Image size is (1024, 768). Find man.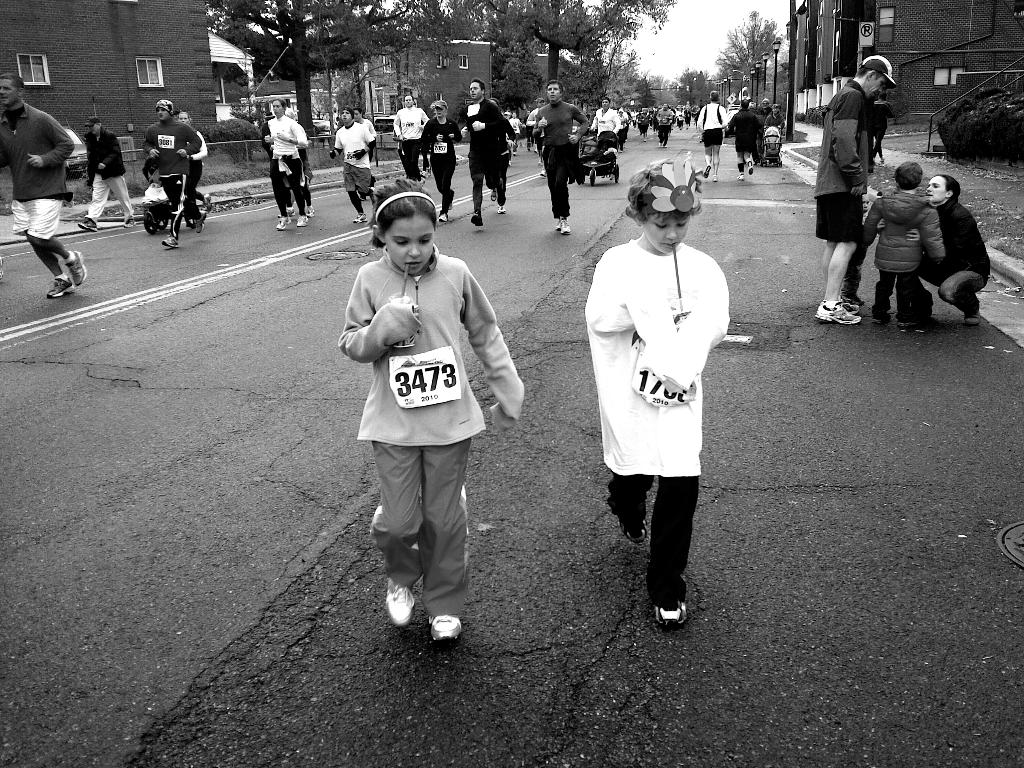
814, 54, 895, 328.
